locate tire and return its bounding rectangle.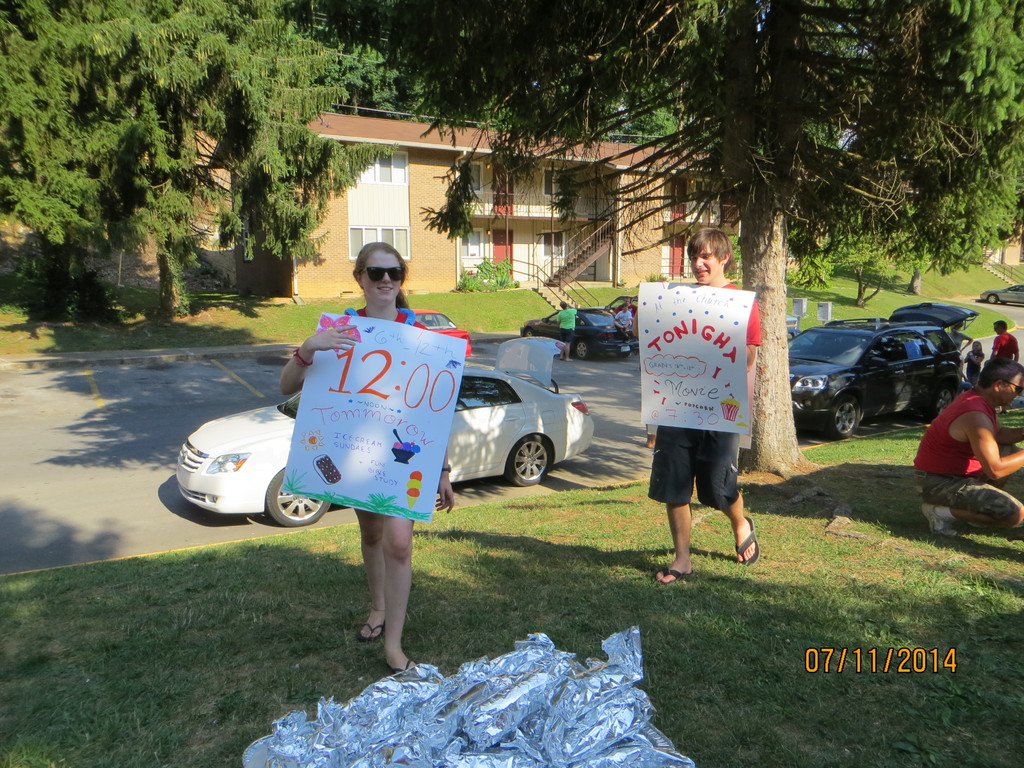
region(266, 467, 329, 528).
